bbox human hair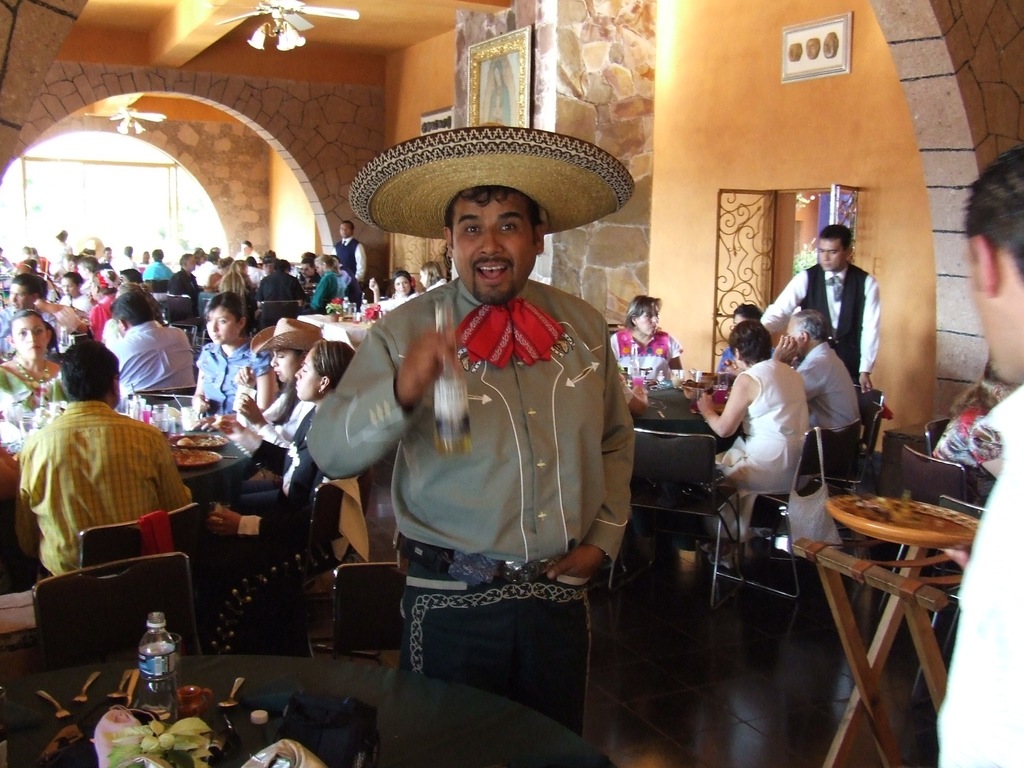
93, 269, 116, 290
